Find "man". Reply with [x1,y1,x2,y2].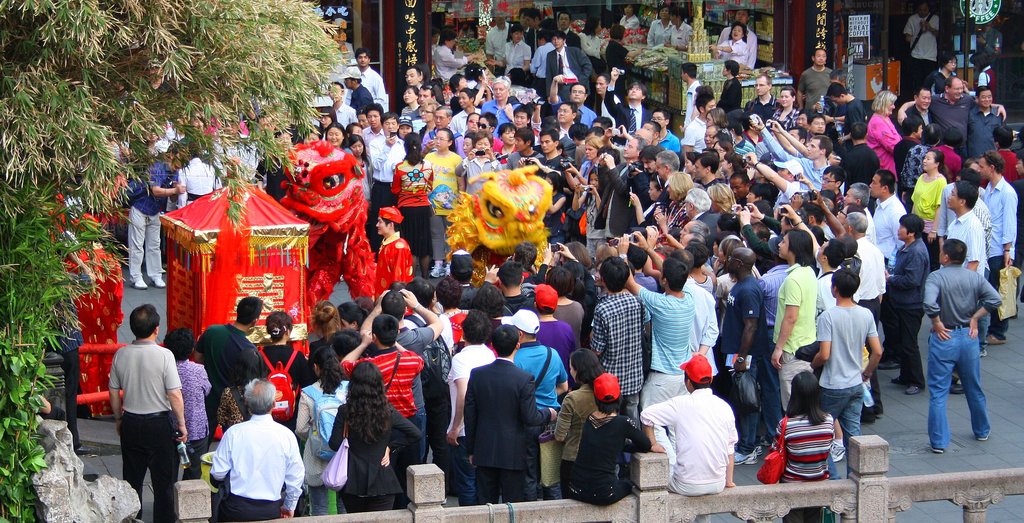
[580,245,661,425].
